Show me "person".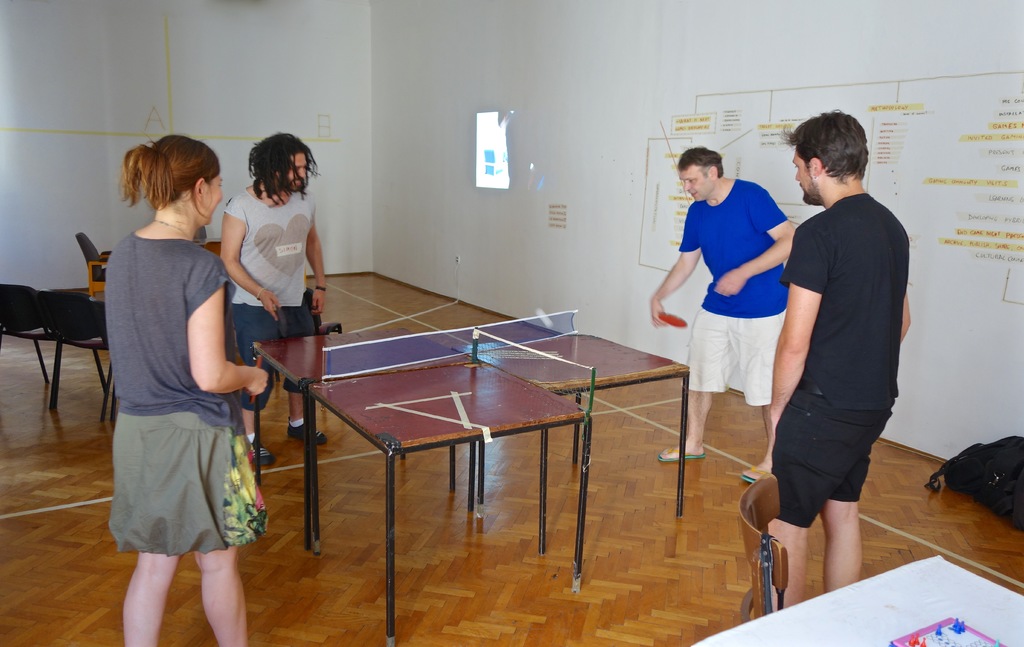
"person" is here: (219,132,326,465).
